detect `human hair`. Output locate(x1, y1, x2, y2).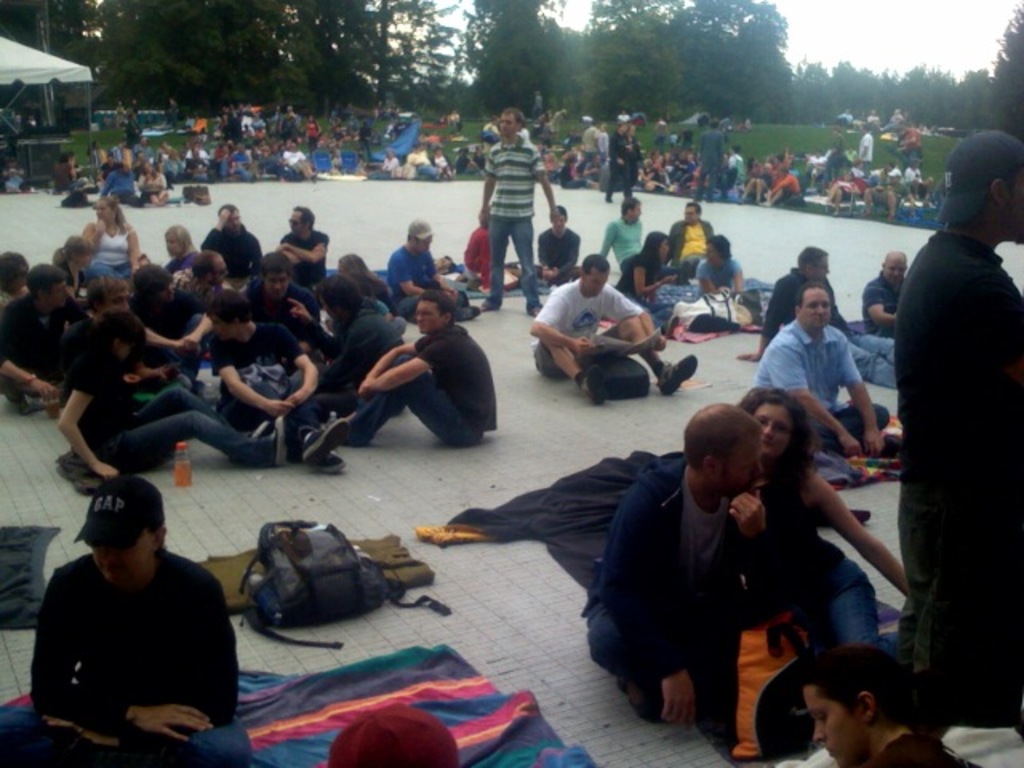
locate(581, 254, 610, 278).
